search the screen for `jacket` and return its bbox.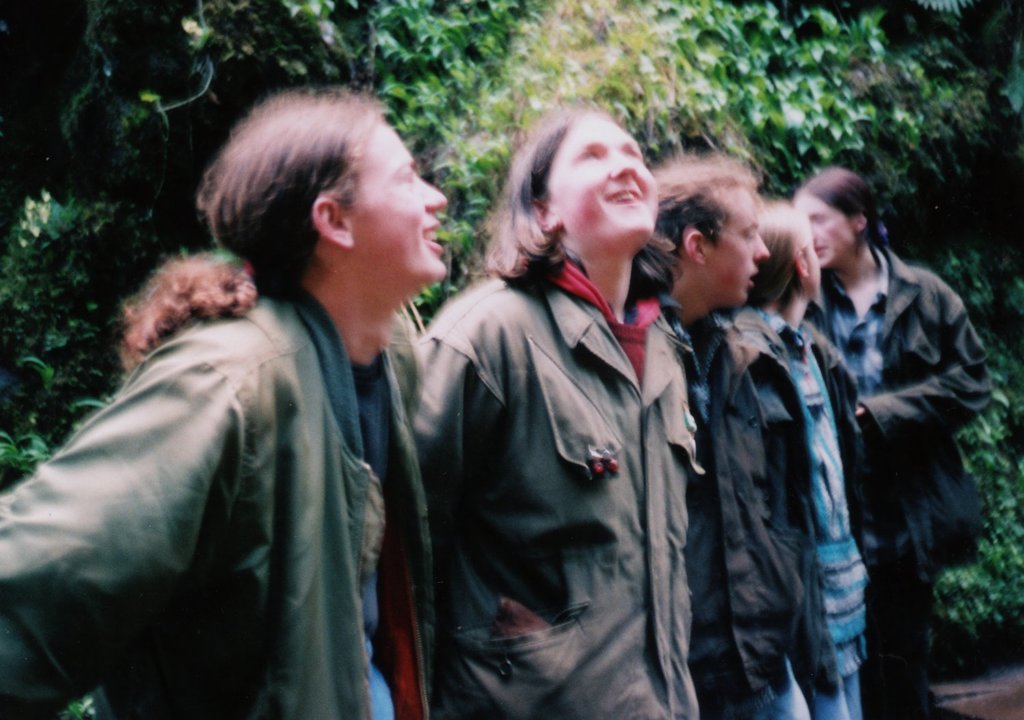
Found: BBox(394, 178, 718, 689).
